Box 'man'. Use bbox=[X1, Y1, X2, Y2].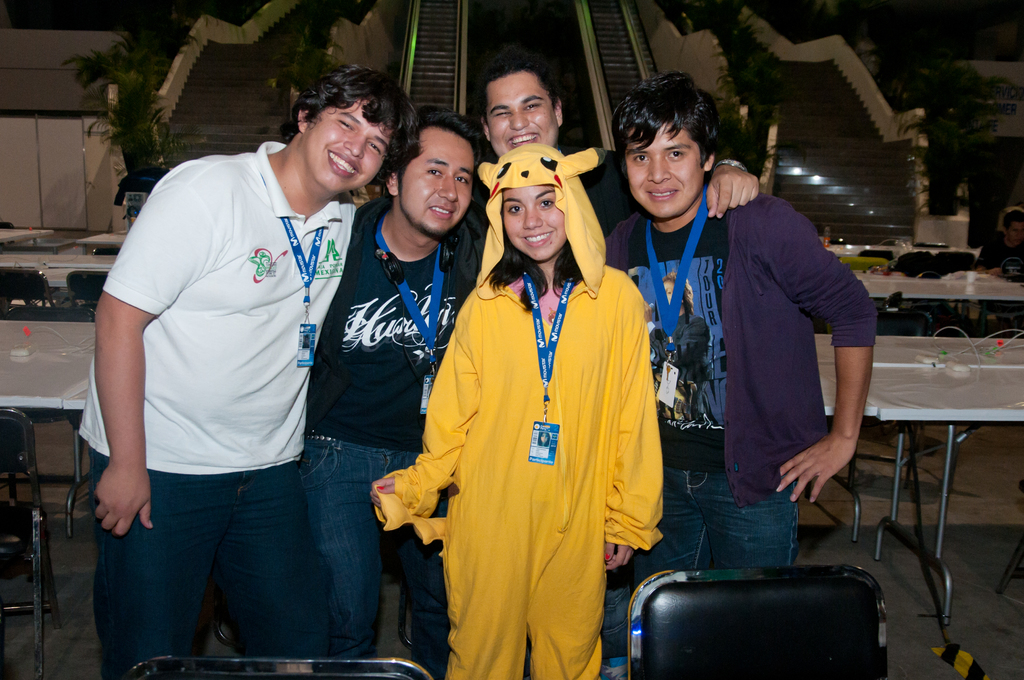
bbox=[612, 67, 886, 679].
